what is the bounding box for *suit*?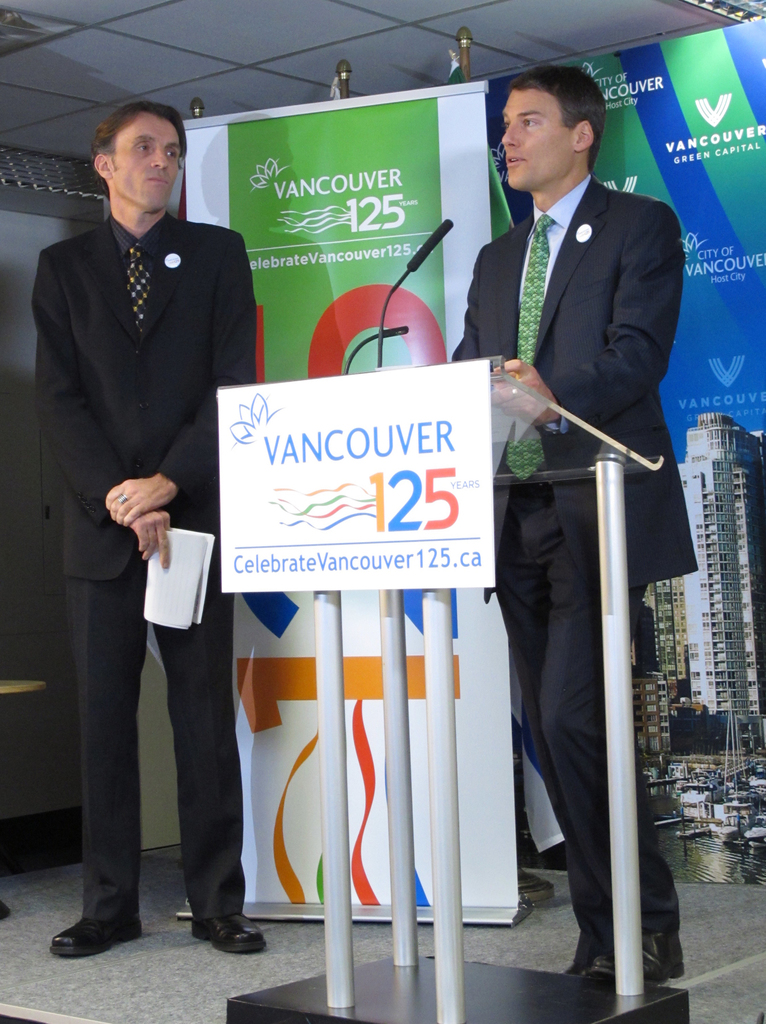
448 169 701 951.
